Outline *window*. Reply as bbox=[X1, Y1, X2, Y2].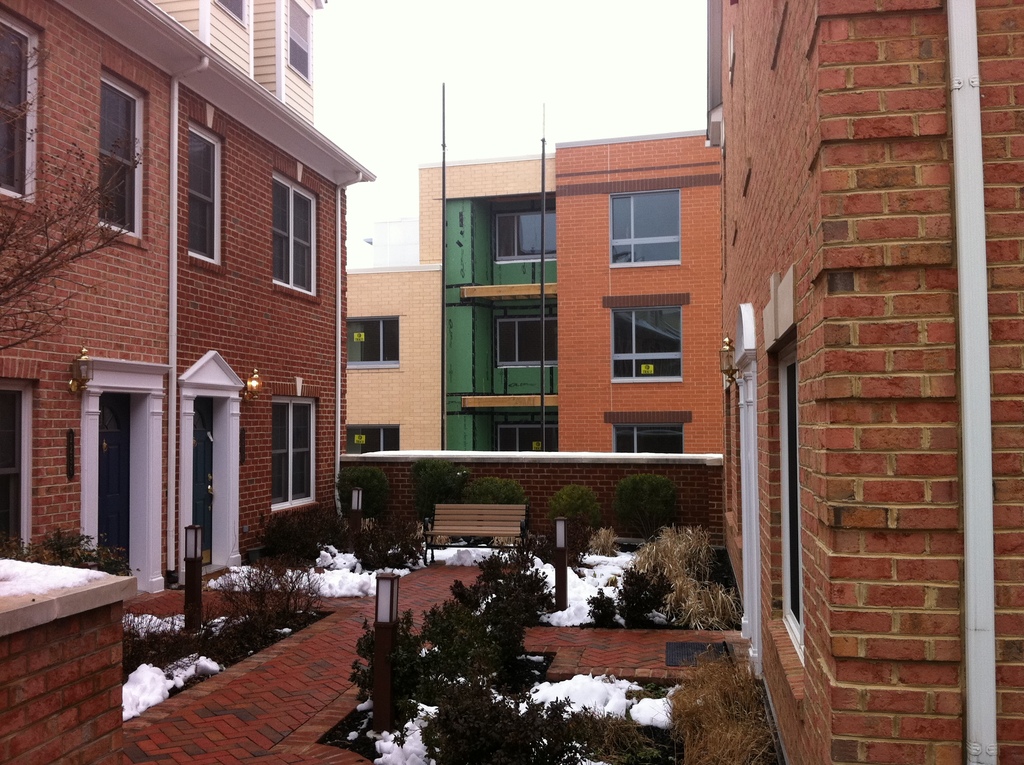
bbox=[495, 198, 557, 257].
